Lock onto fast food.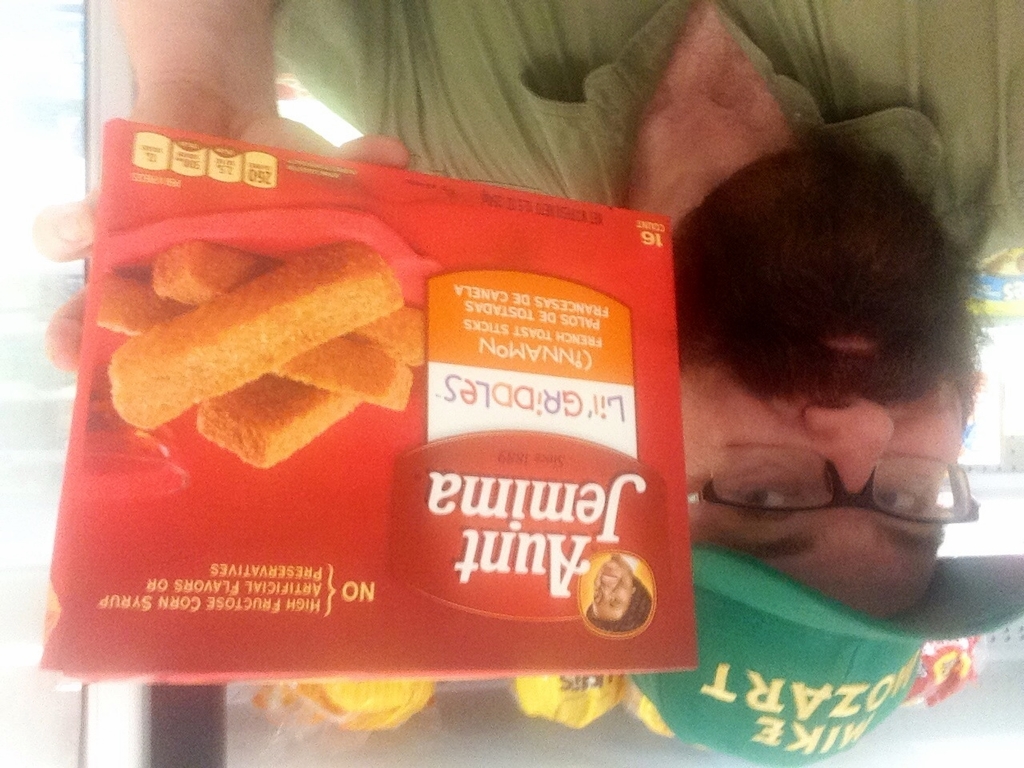
Locked: {"x1": 102, "y1": 178, "x2": 410, "y2": 495}.
